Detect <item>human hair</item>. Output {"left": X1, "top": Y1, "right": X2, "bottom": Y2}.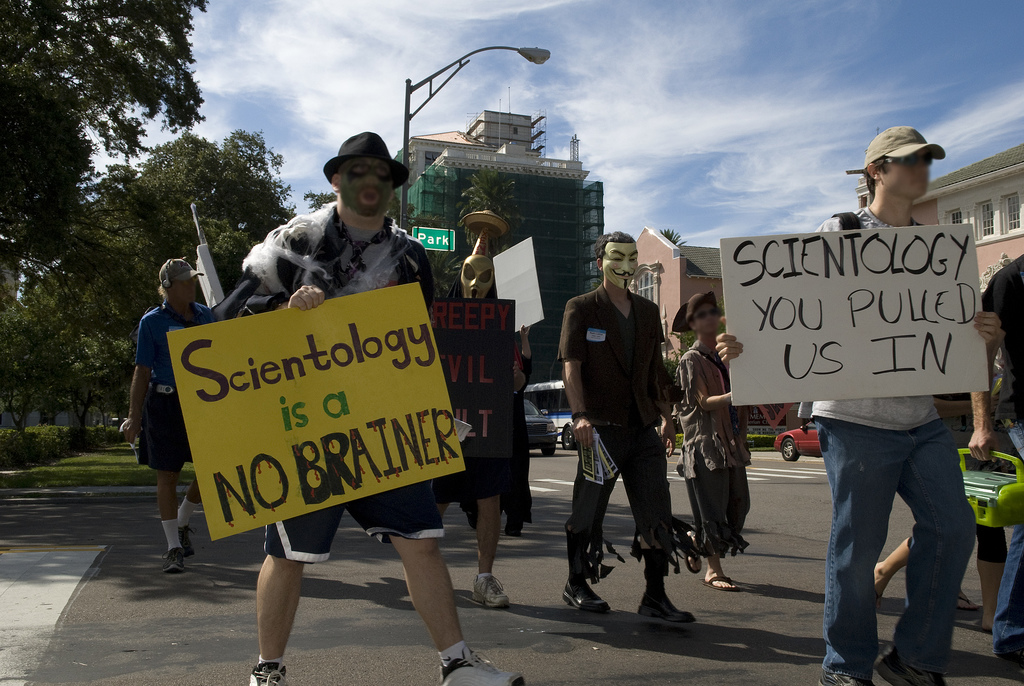
{"left": 868, "top": 149, "right": 903, "bottom": 192}.
